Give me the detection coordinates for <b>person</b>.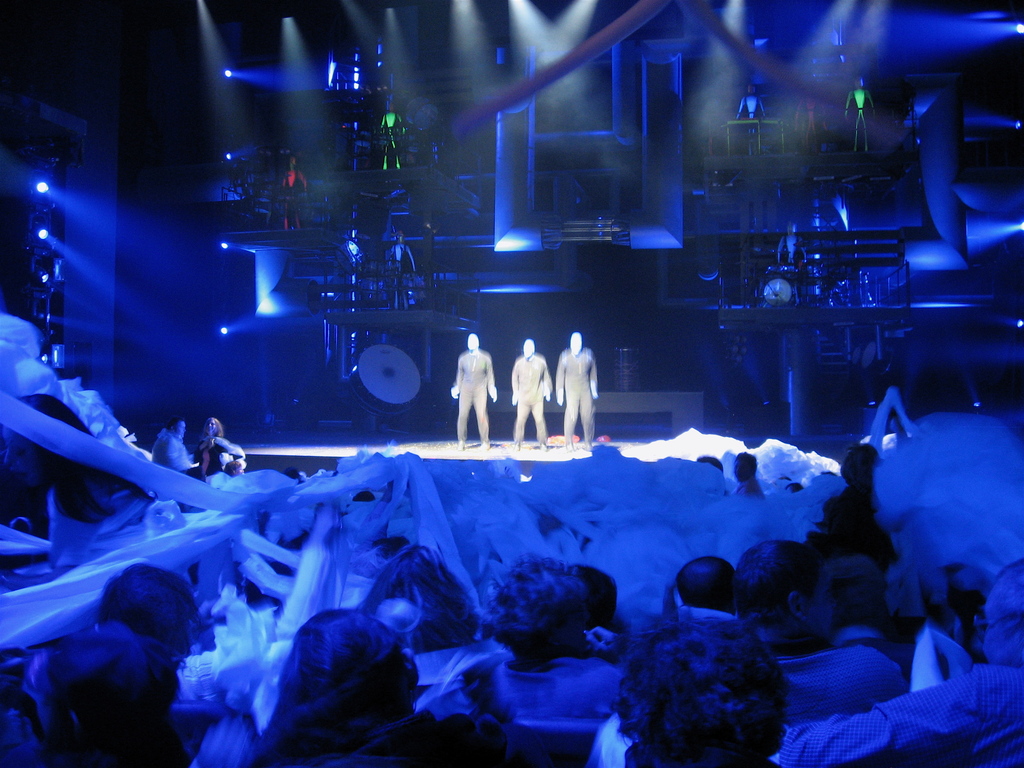
[left=788, top=229, right=808, bottom=266].
